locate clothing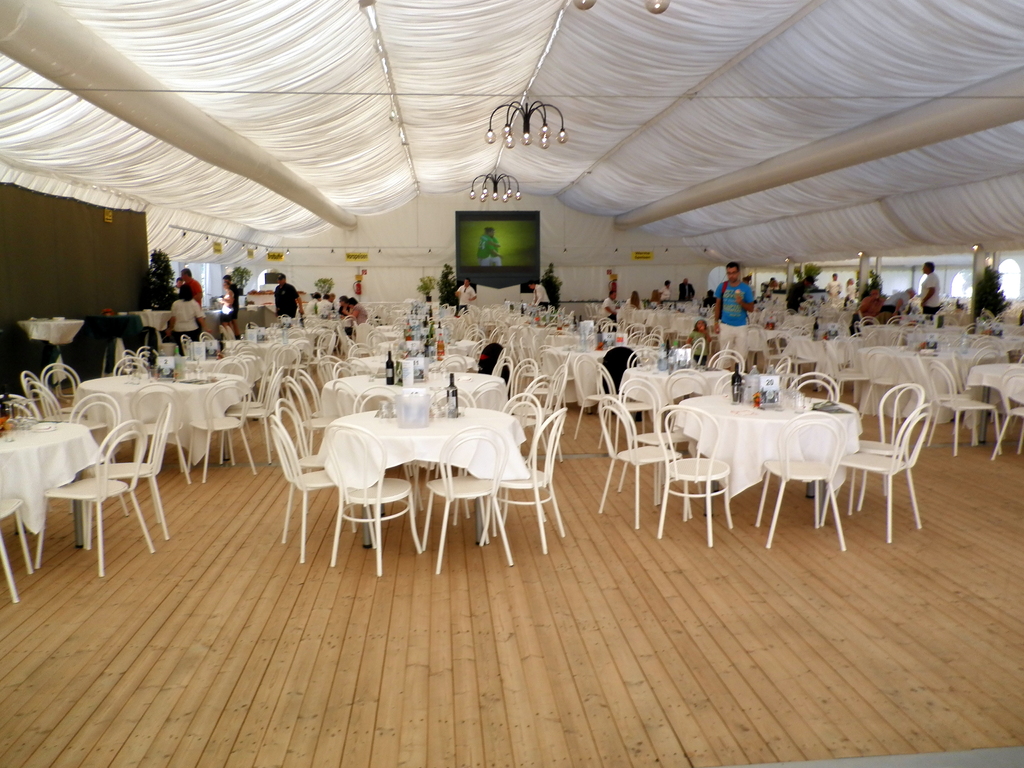
detection(923, 274, 936, 317)
